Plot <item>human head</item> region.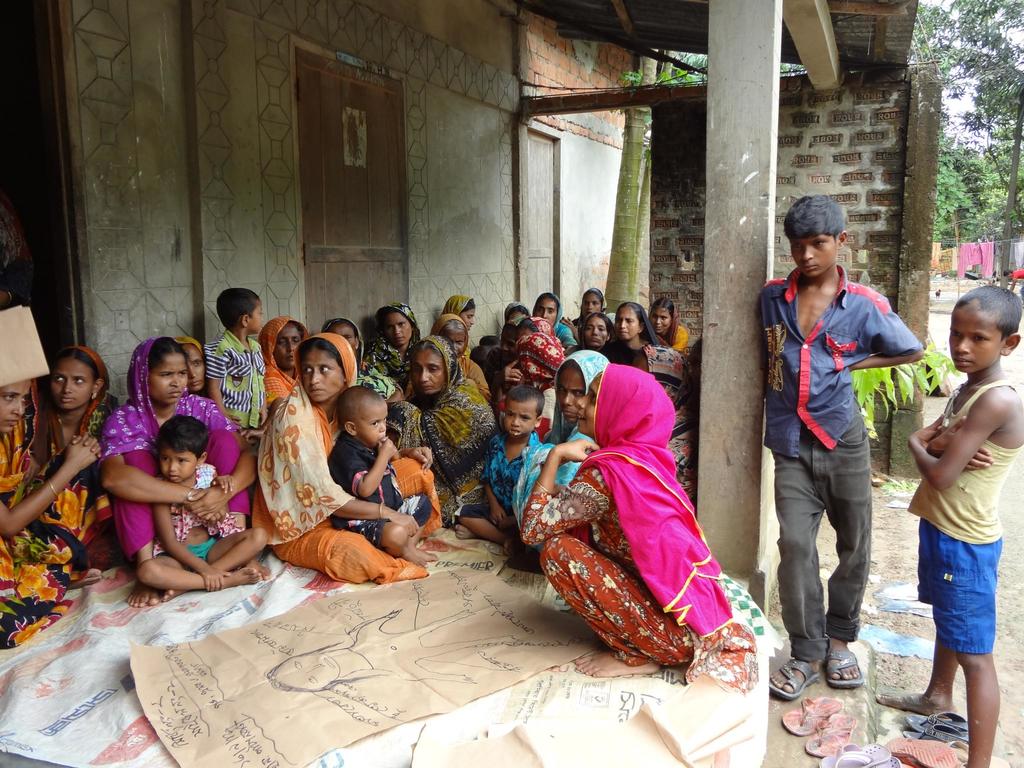
Plotted at {"left": 256, "top": 314, "right": 309, "bottom": 373}.
